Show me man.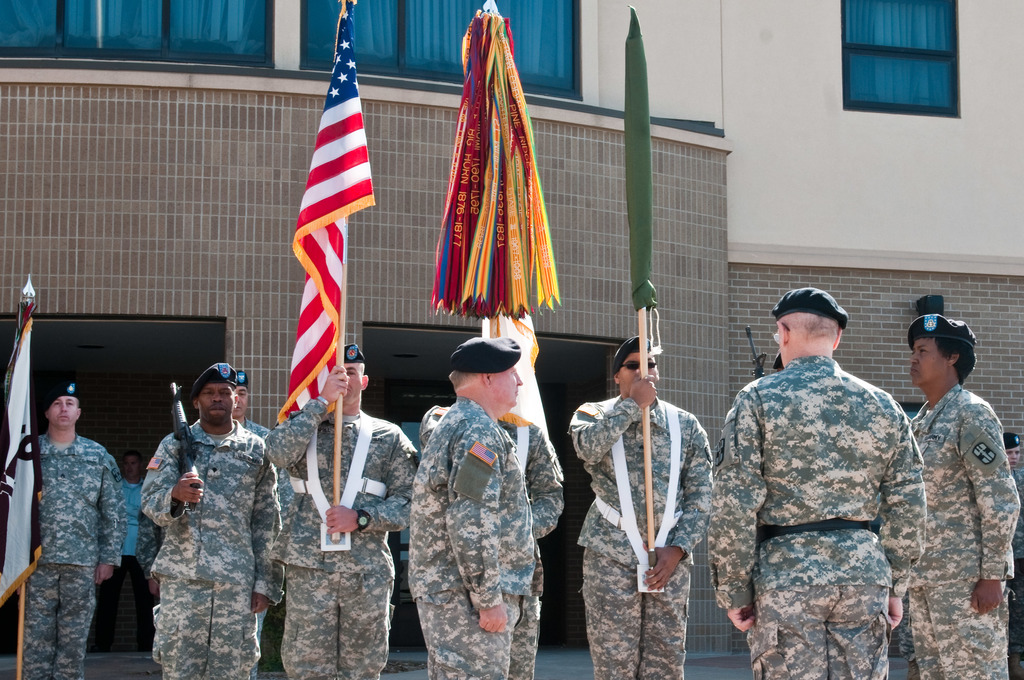
man is here: left=265, top=341, right=424, bottom=679.
